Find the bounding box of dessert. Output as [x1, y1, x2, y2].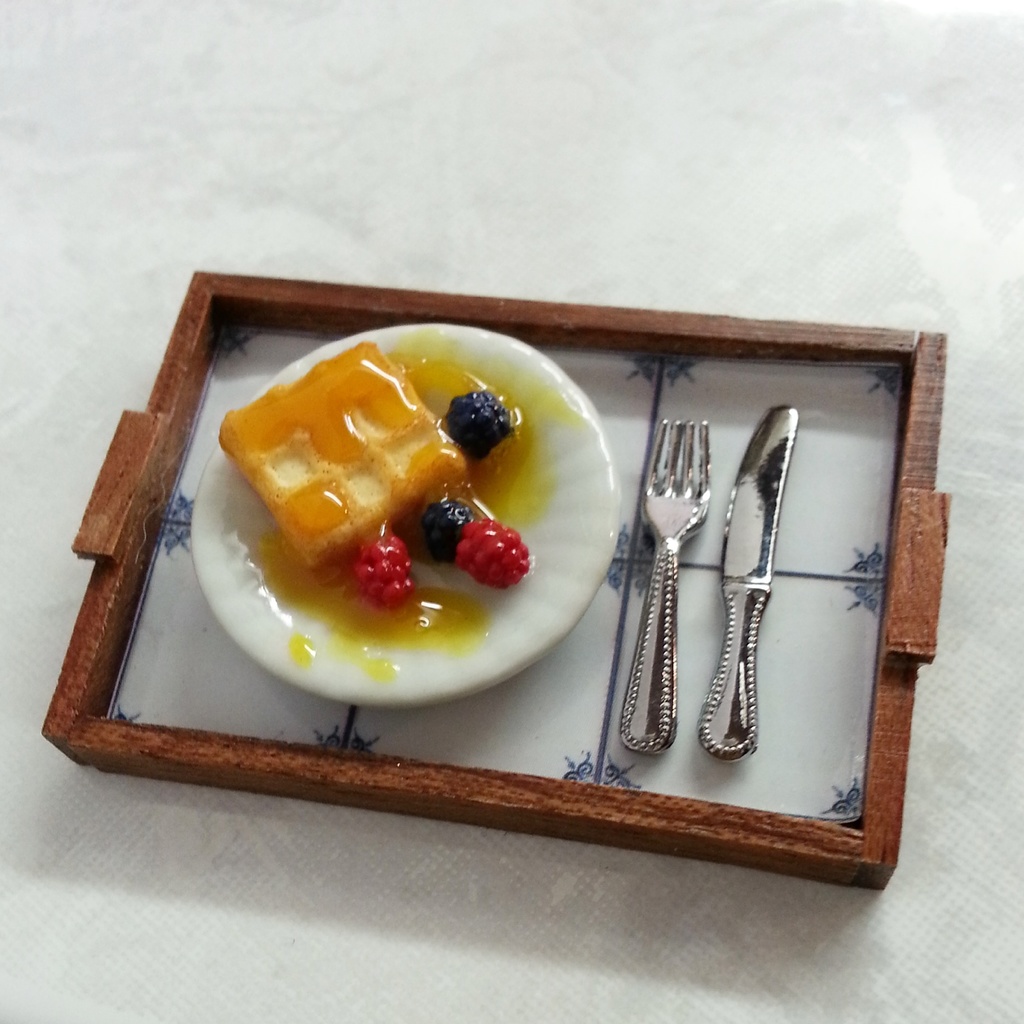
[197, 335, 625, 749].
